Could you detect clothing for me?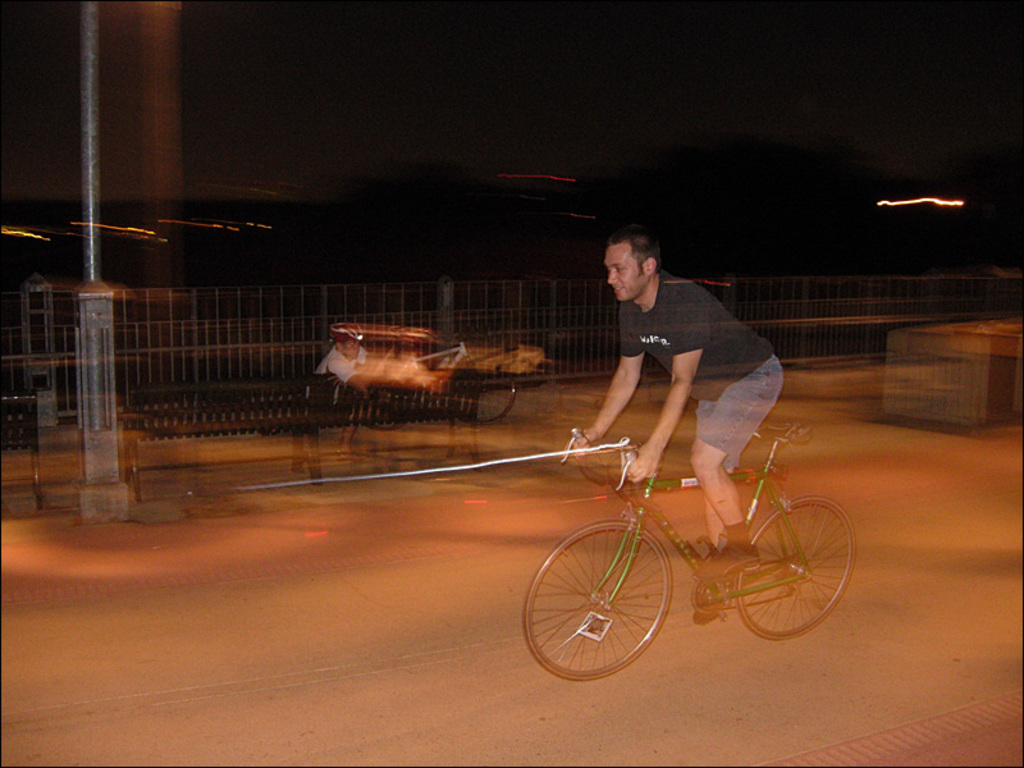
Detection result: Rect(577, 293, 787, 474).
